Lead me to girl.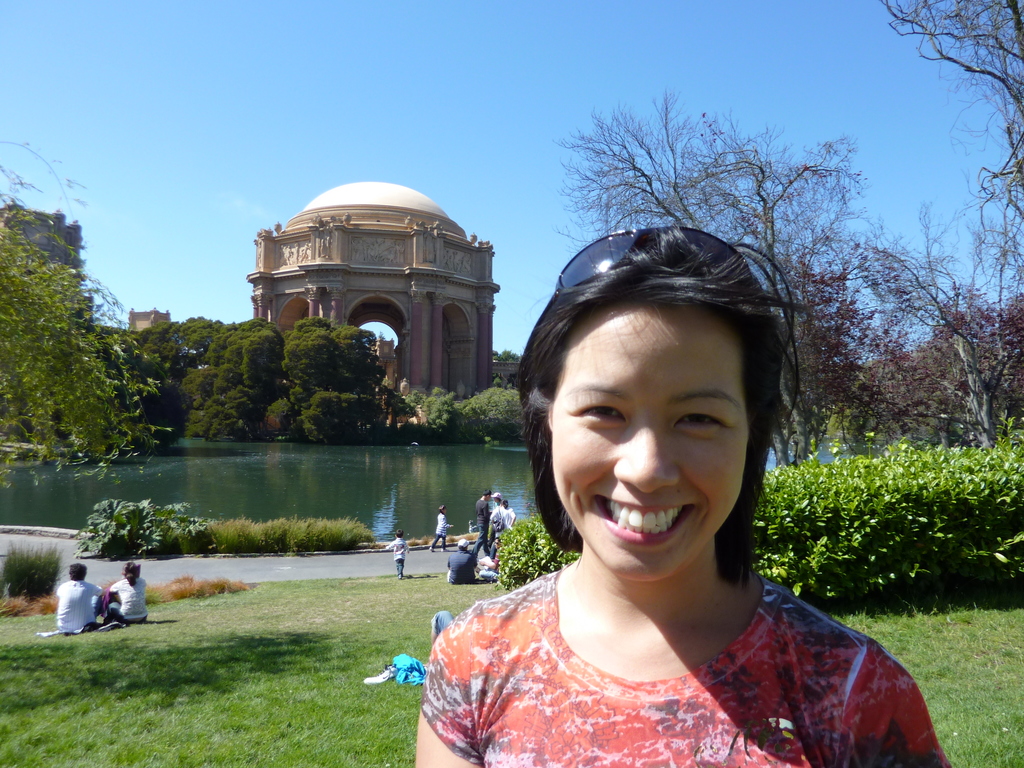
Lead to <bbox>412, 195, 953, 767</bbox>.
